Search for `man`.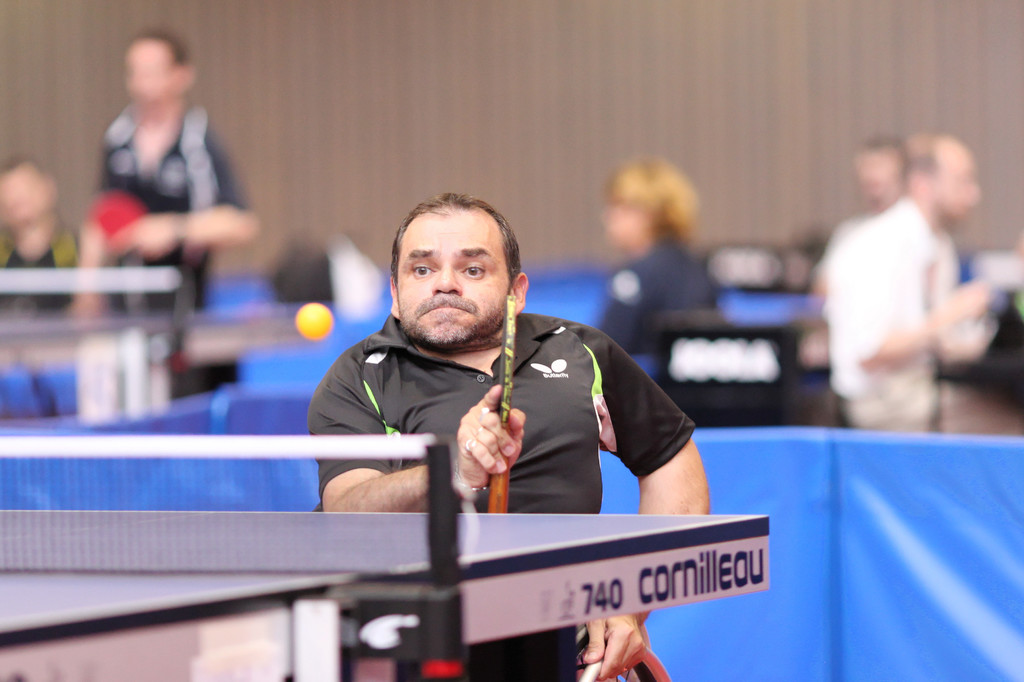
Found at (left=61, top=26, right=246, bottom=329).
